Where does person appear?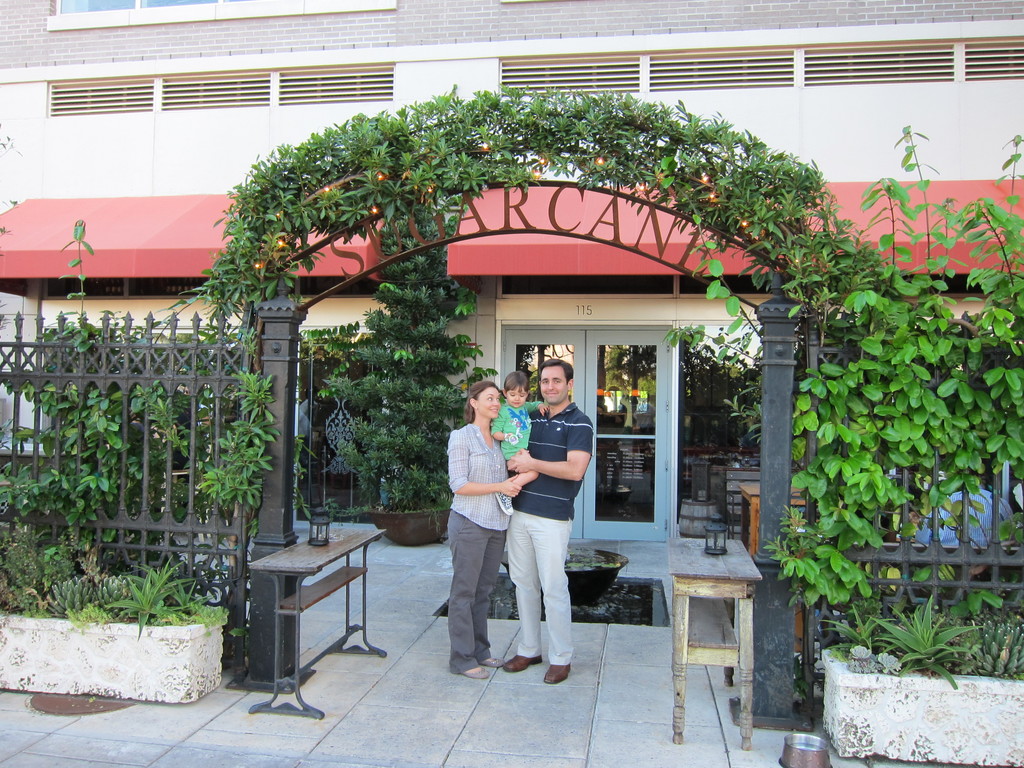
Appears at 916:471:1014:579.
